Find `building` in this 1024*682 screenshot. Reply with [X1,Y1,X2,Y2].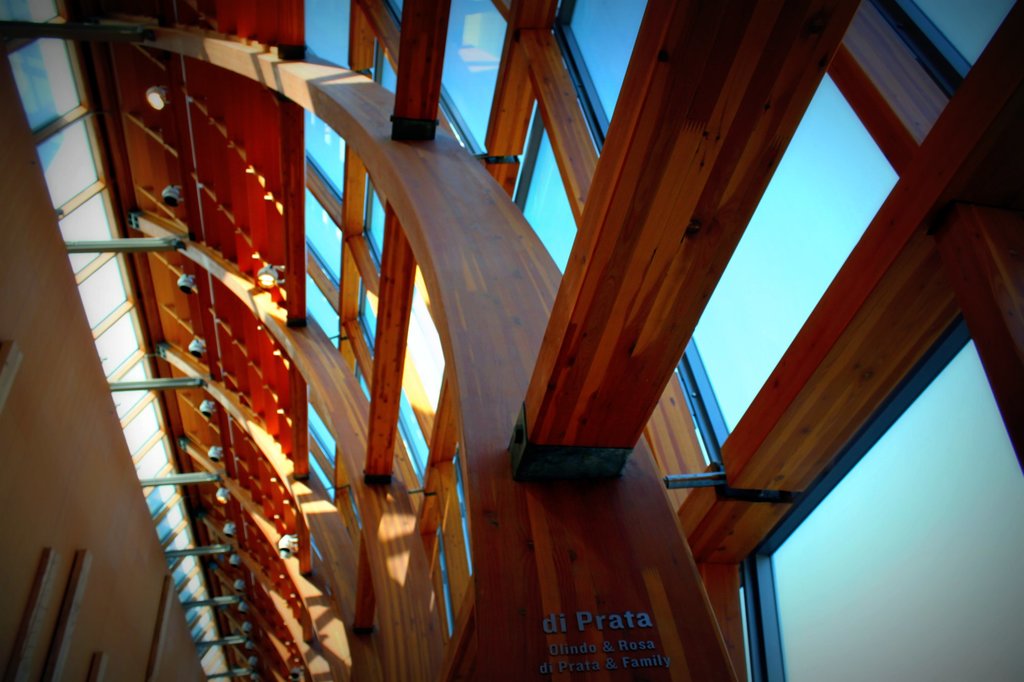
[0,0,1023,681].
